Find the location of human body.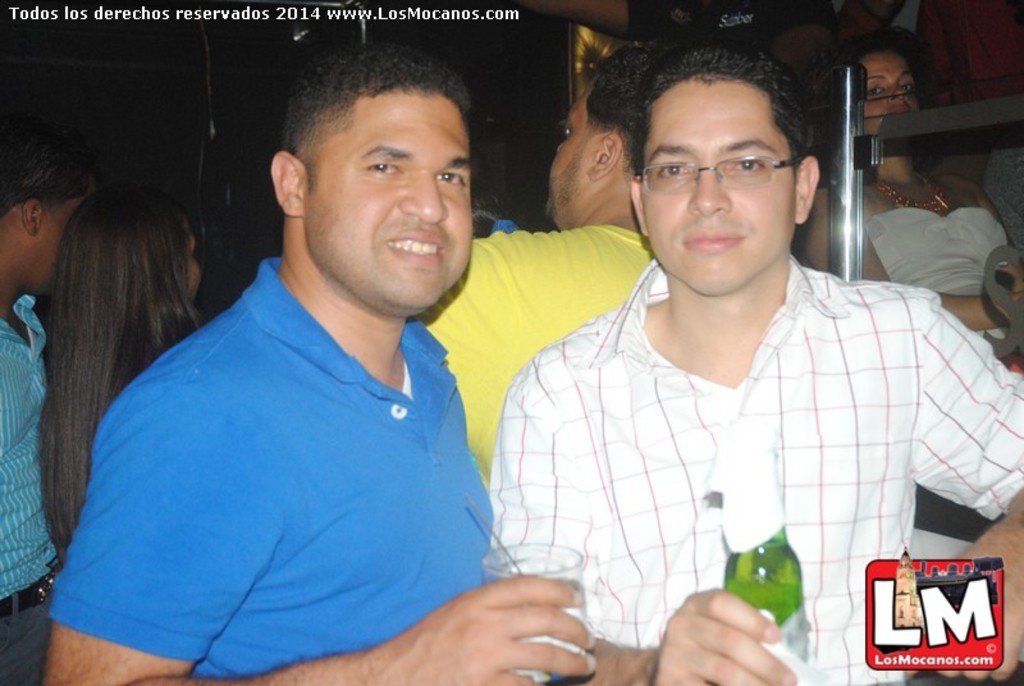
Location: [481,252,1023,685].
